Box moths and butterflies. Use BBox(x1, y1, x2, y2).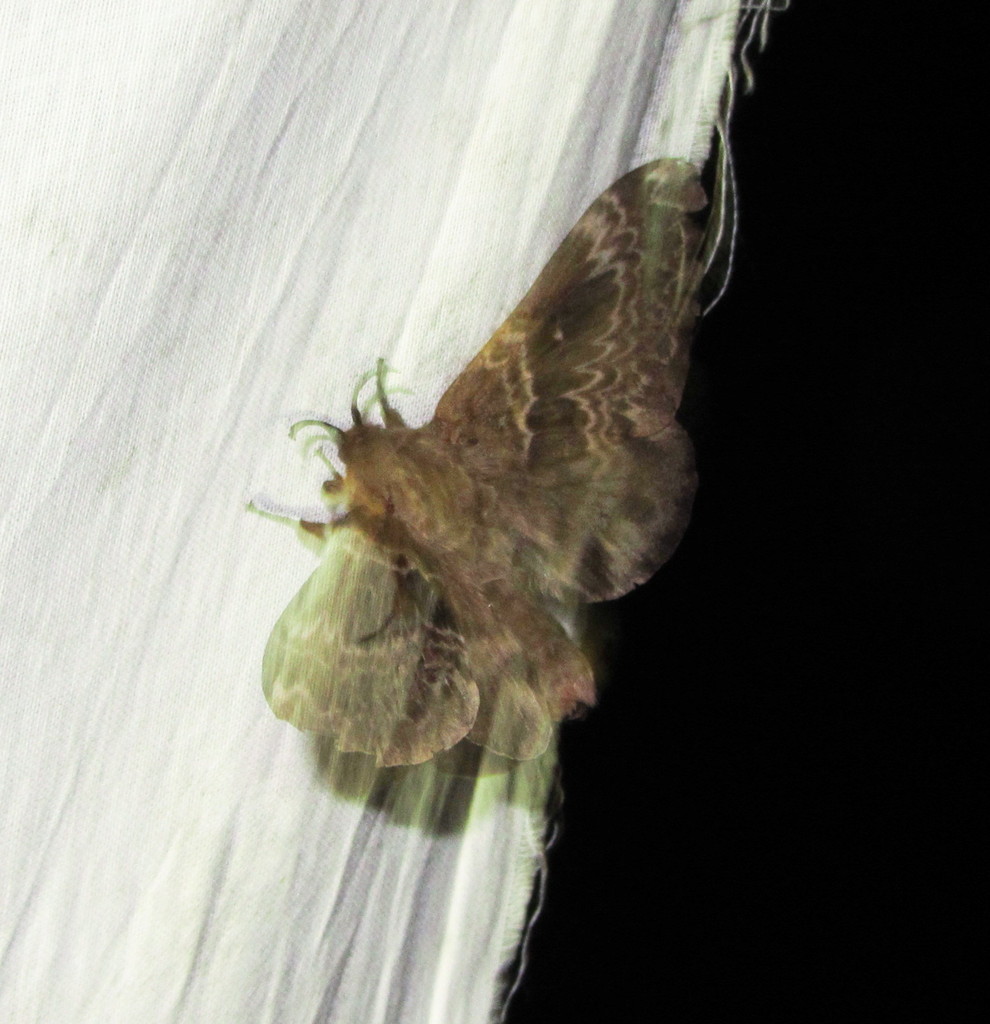
BBox(232, 147, 703, 769).
